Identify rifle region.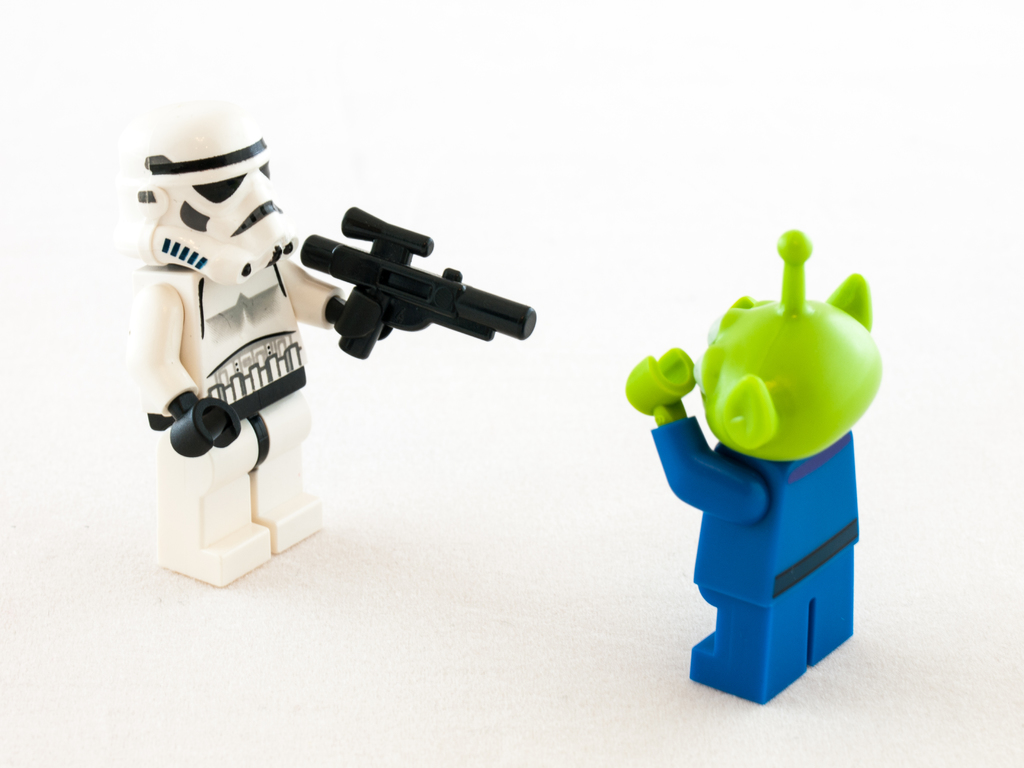
Region: bbox=[305, 211, 536, 360].
